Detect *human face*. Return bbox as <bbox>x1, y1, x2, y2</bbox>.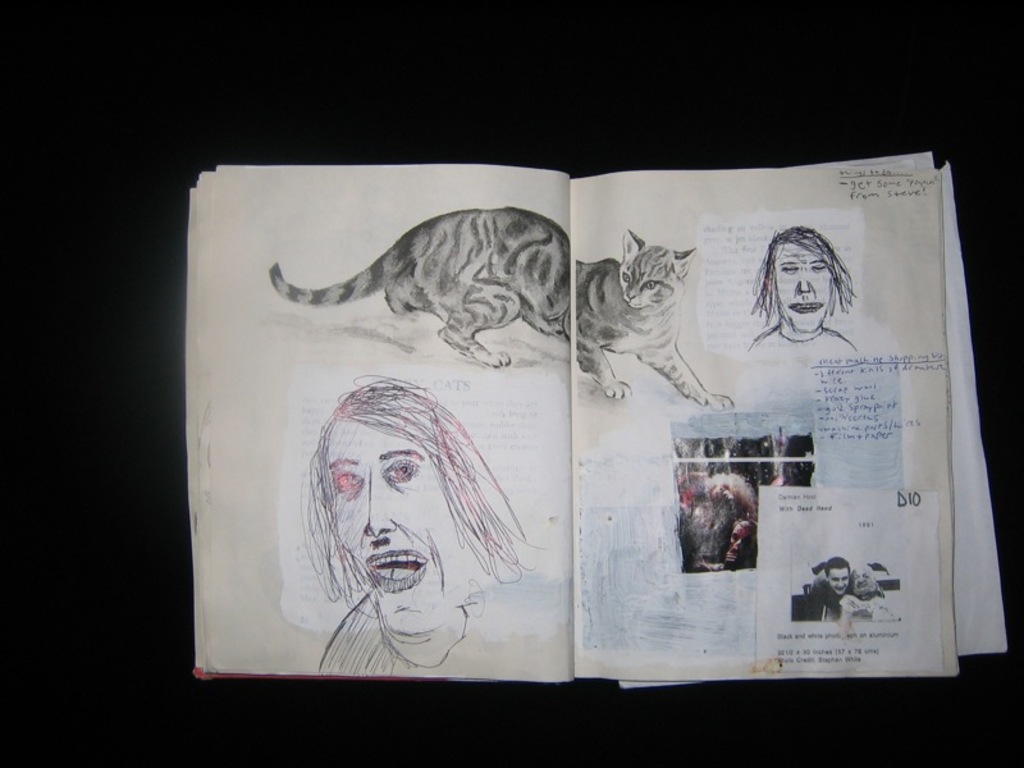
<bbox>822, 563, 852, 600</bbox>.
